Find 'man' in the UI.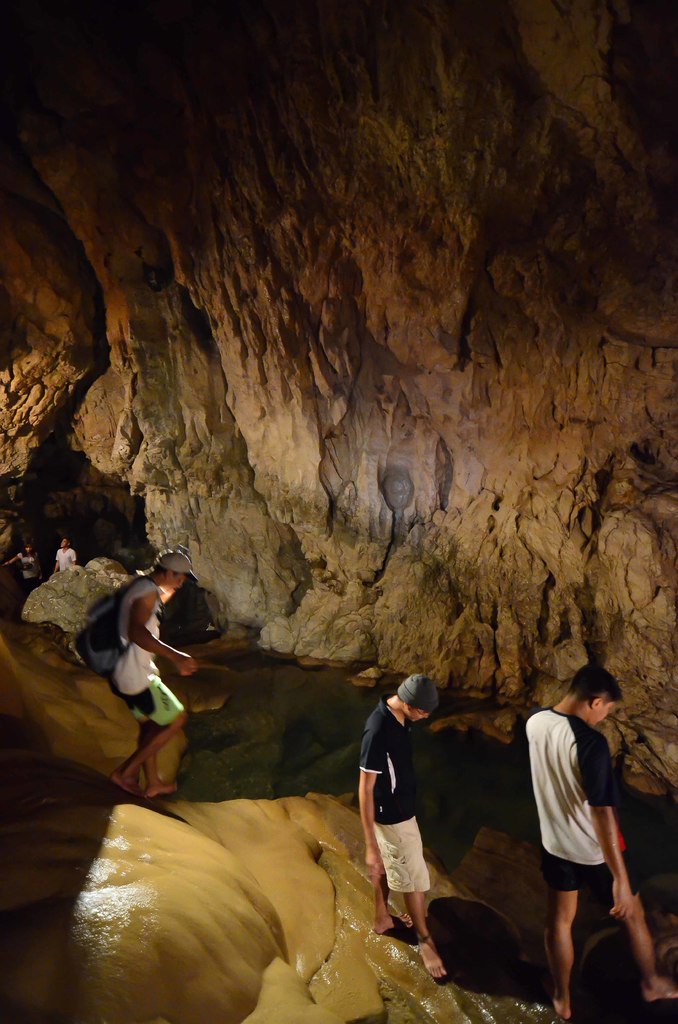
UI element at x1=74 y1=545 x2=204 y2=799.
